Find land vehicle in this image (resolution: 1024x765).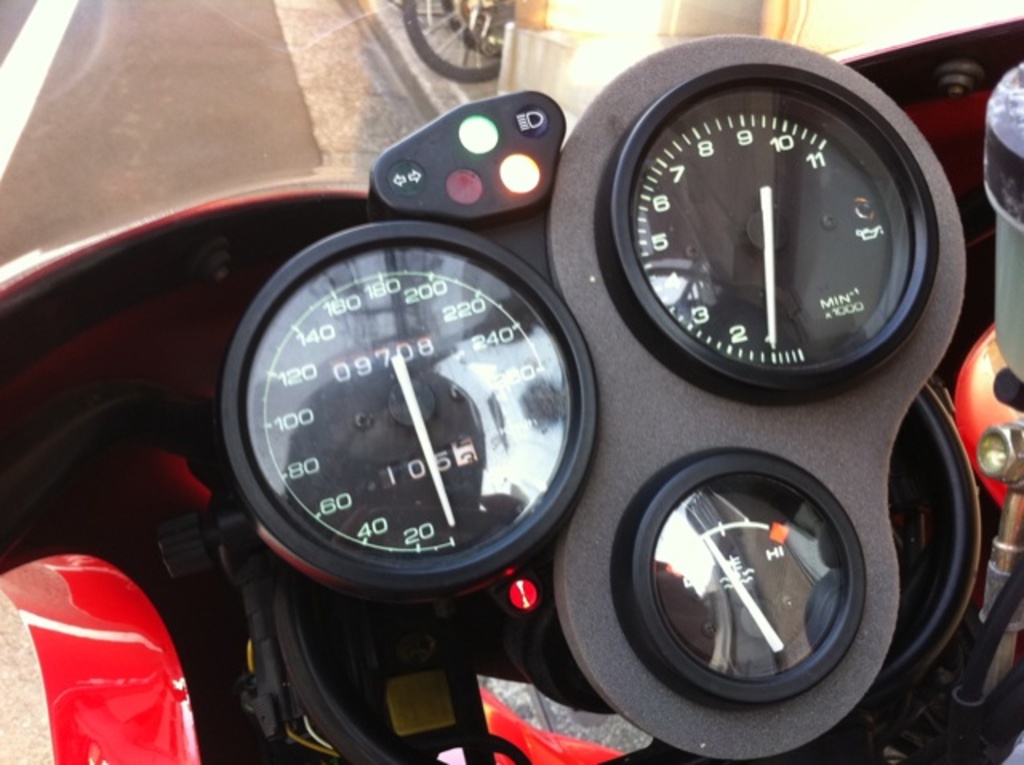
bbox=(400, 0, 517, 90).
